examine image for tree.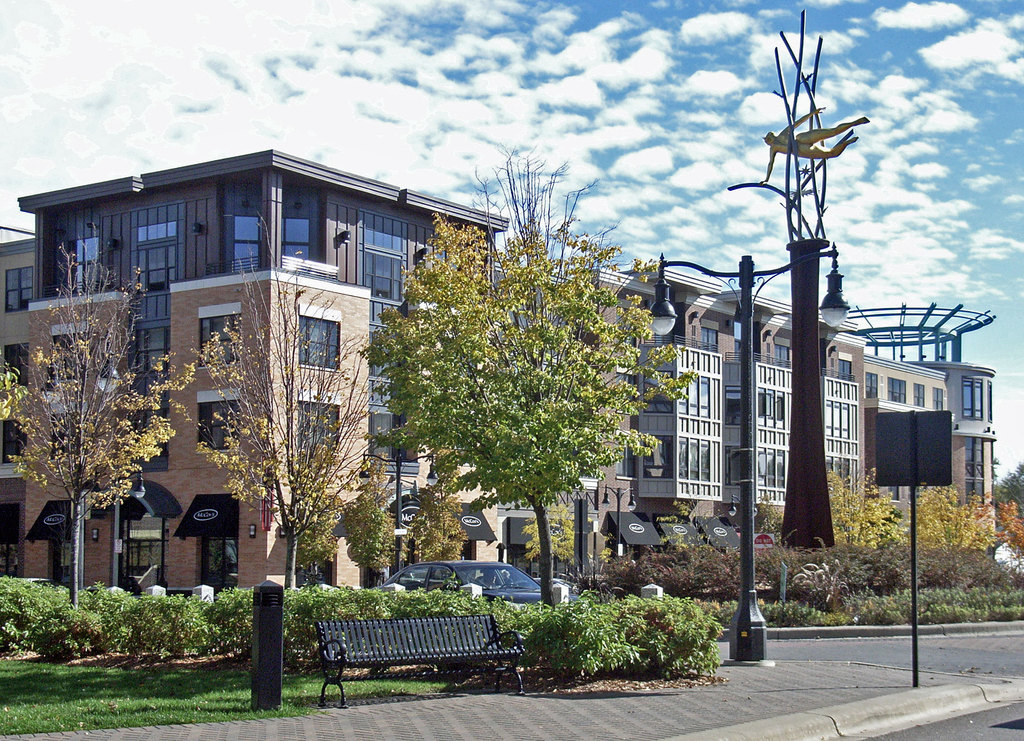
Examination result: rect(828, 467, 904, 563).
